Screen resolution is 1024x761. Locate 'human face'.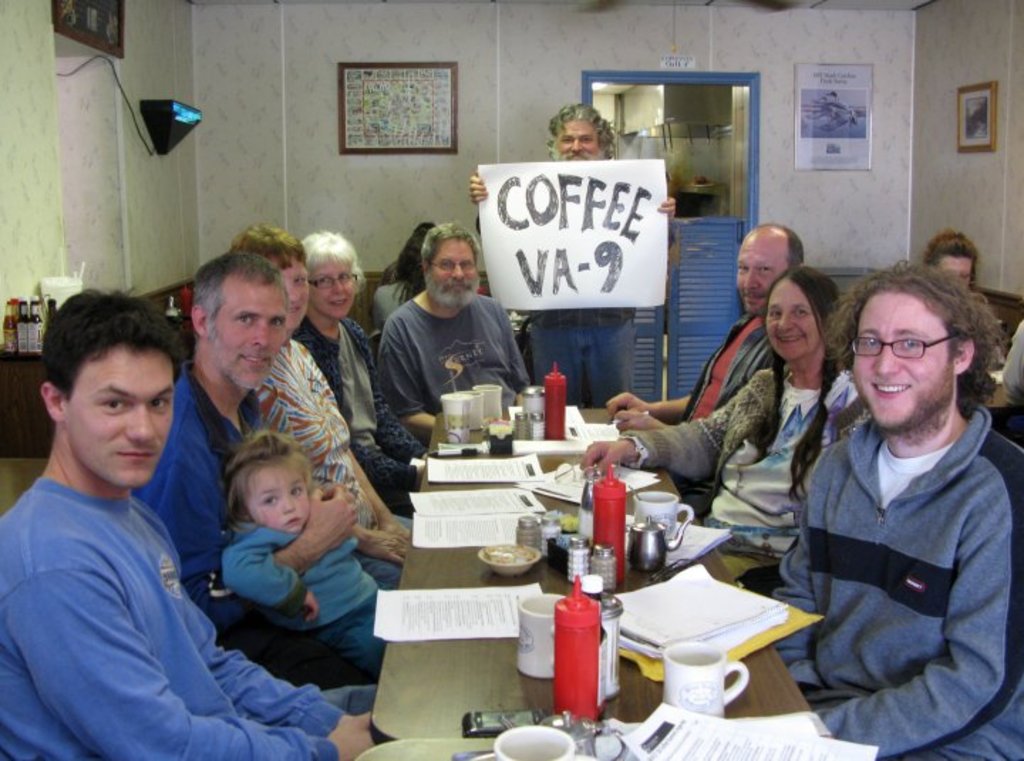
[x1=245, y1=467, x2=310, y2=531].
